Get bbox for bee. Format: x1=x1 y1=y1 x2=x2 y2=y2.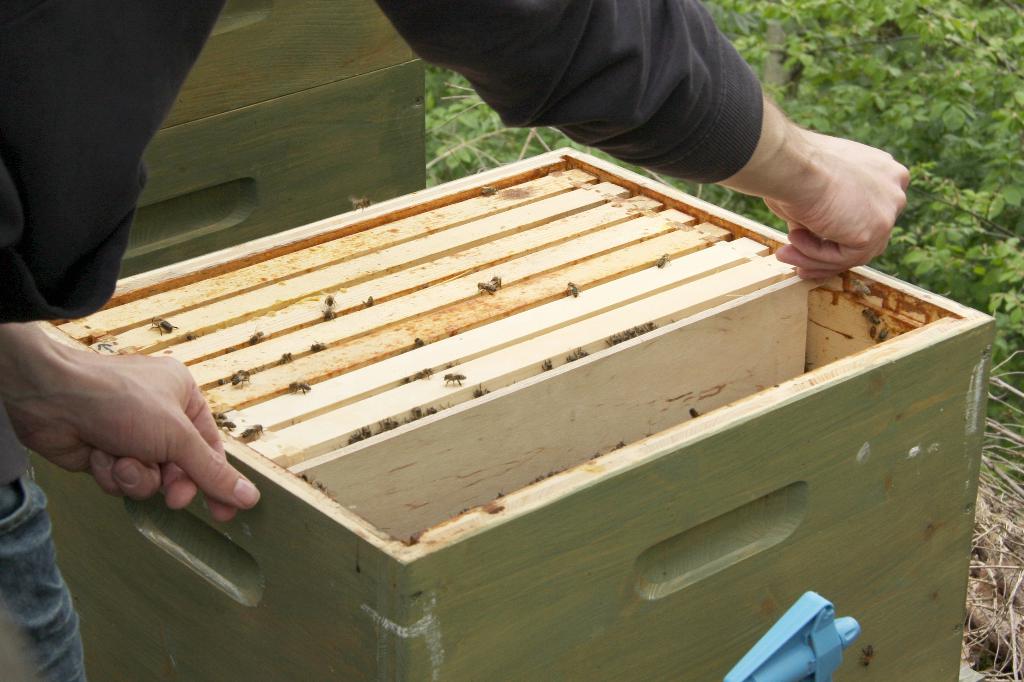
x1=320 y1=290 x2=336 y2=308.
